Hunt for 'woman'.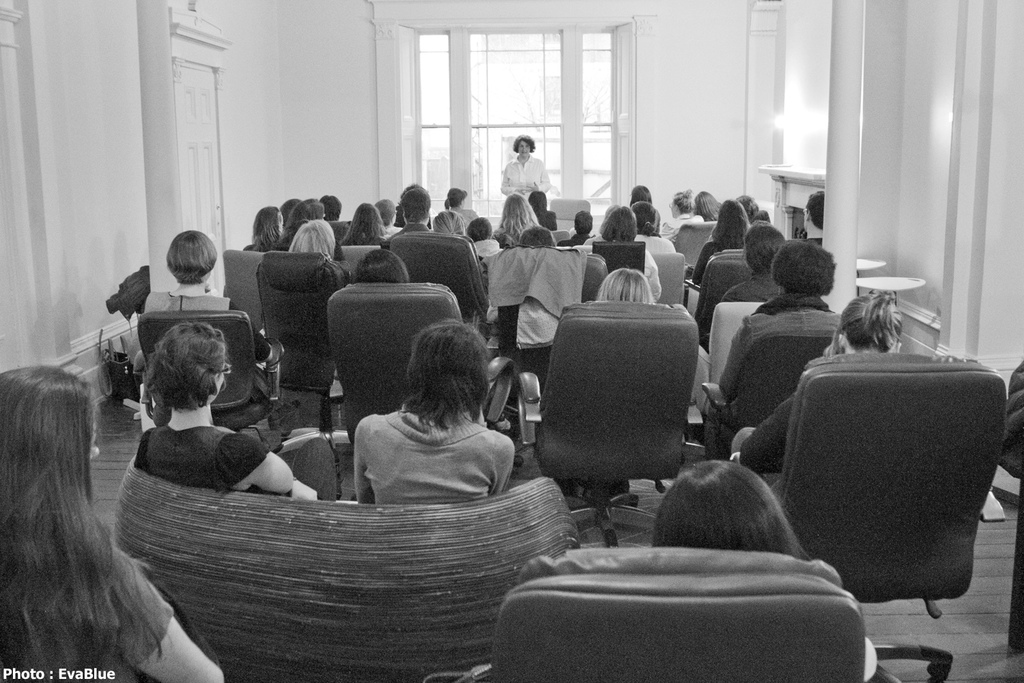
Hunted down at box=[0, 365, 228, 682].
